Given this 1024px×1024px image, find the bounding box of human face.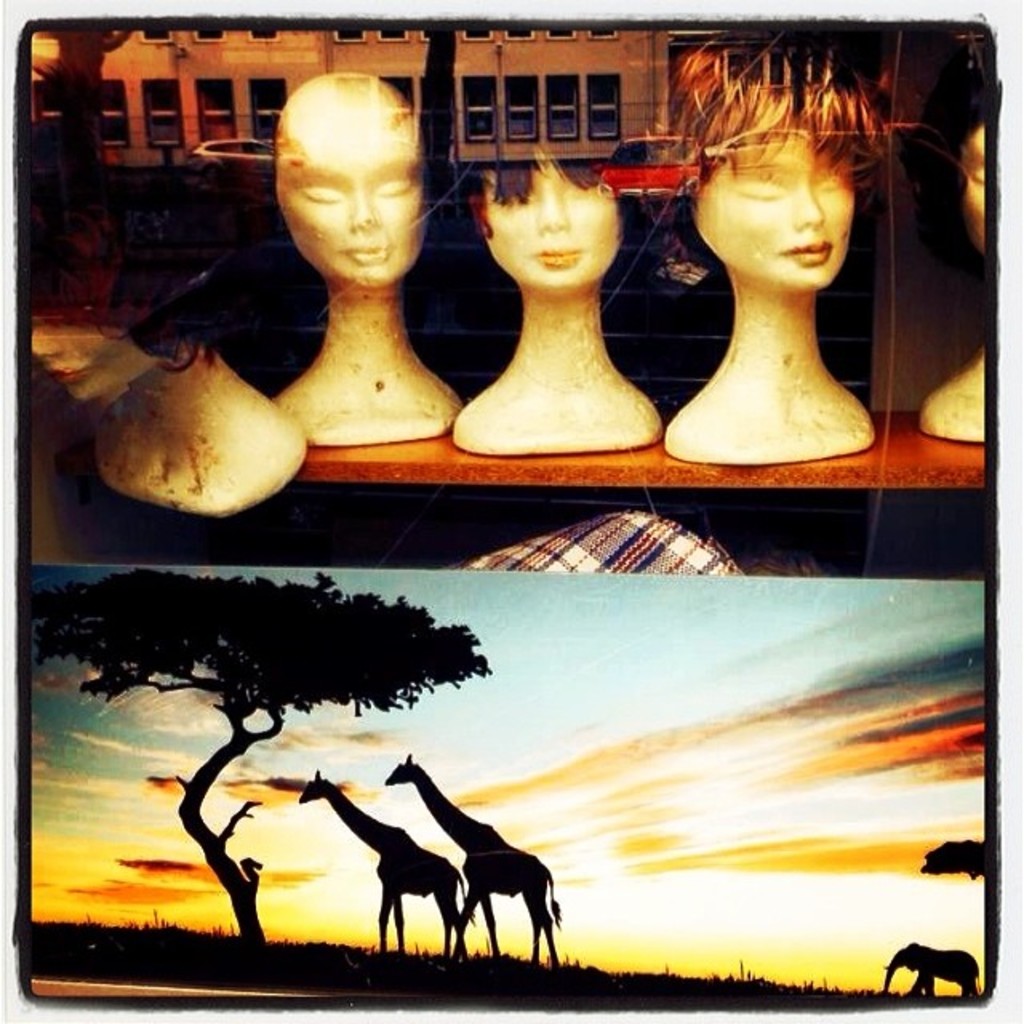
(left=694, top=128, right=850, bottom=291).
